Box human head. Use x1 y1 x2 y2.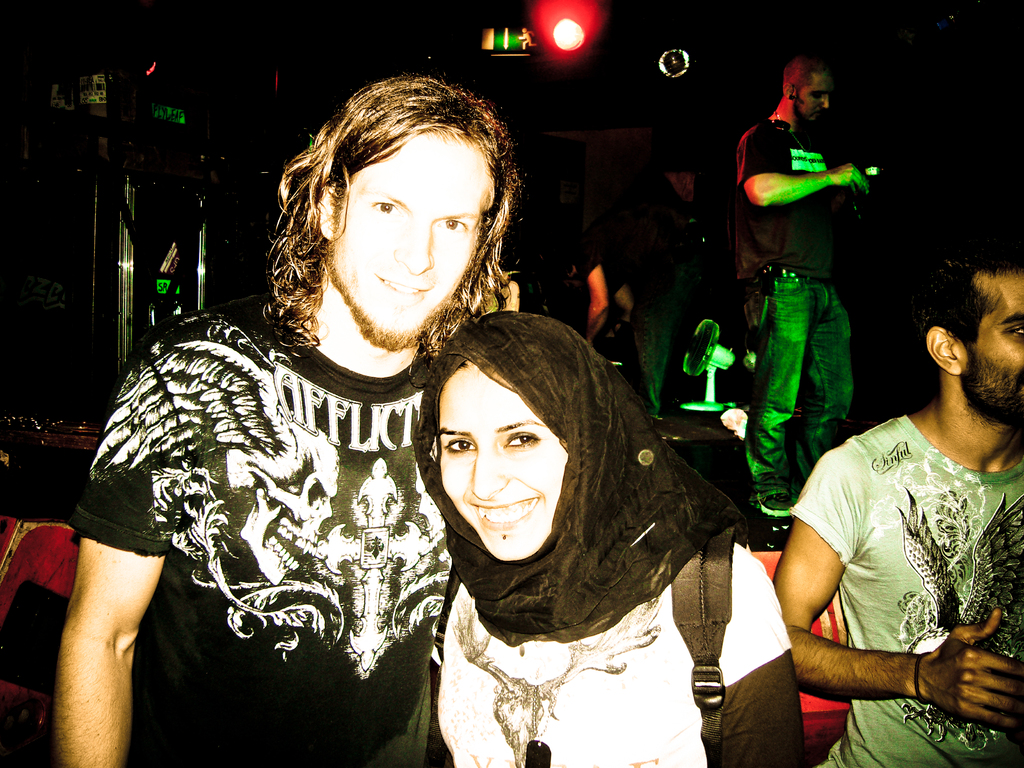
781 56 834 124.
